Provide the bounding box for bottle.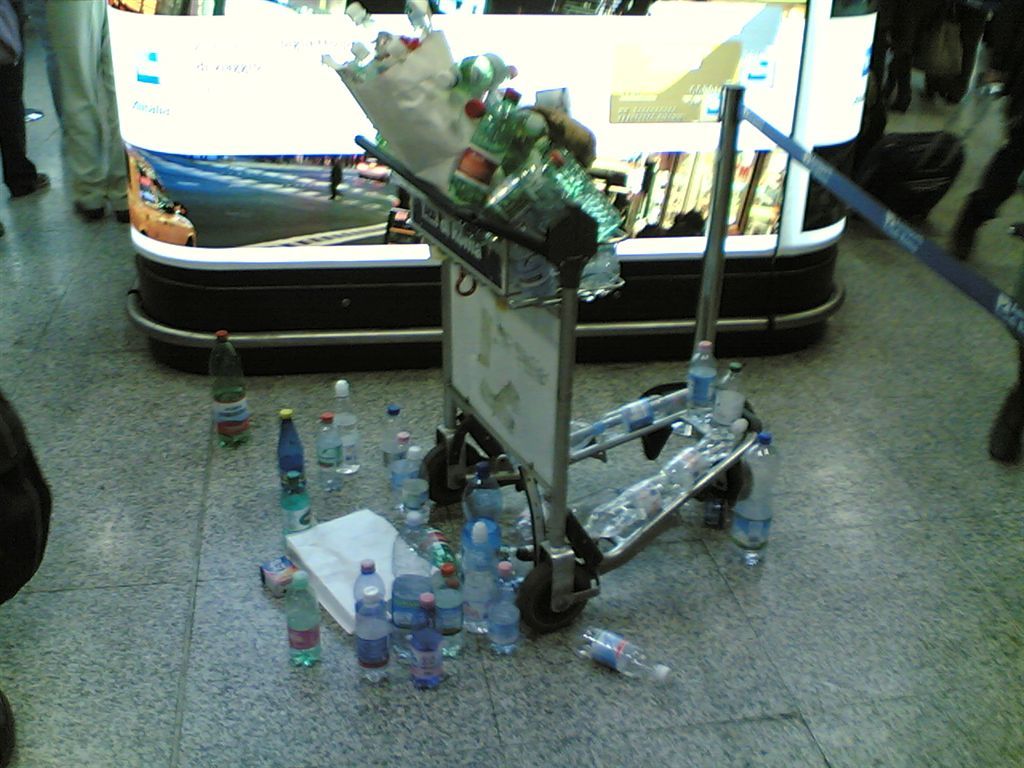
[355,589,393,683].
